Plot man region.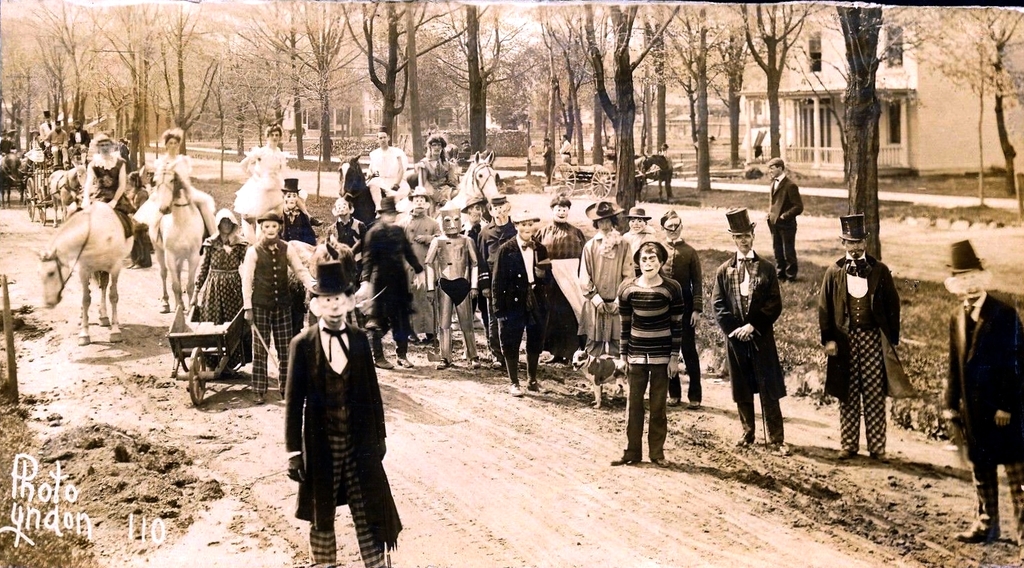
Plotted at crop(621, 204, 659, 268).
